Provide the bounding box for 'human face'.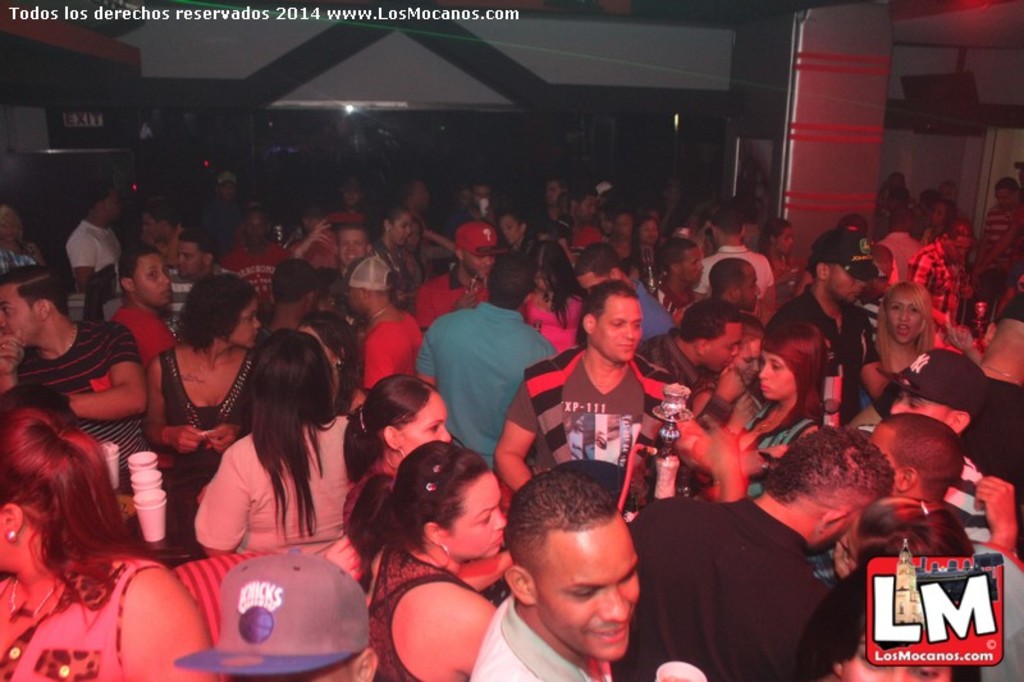
left=169, top=241, right=204, bottom=278.
